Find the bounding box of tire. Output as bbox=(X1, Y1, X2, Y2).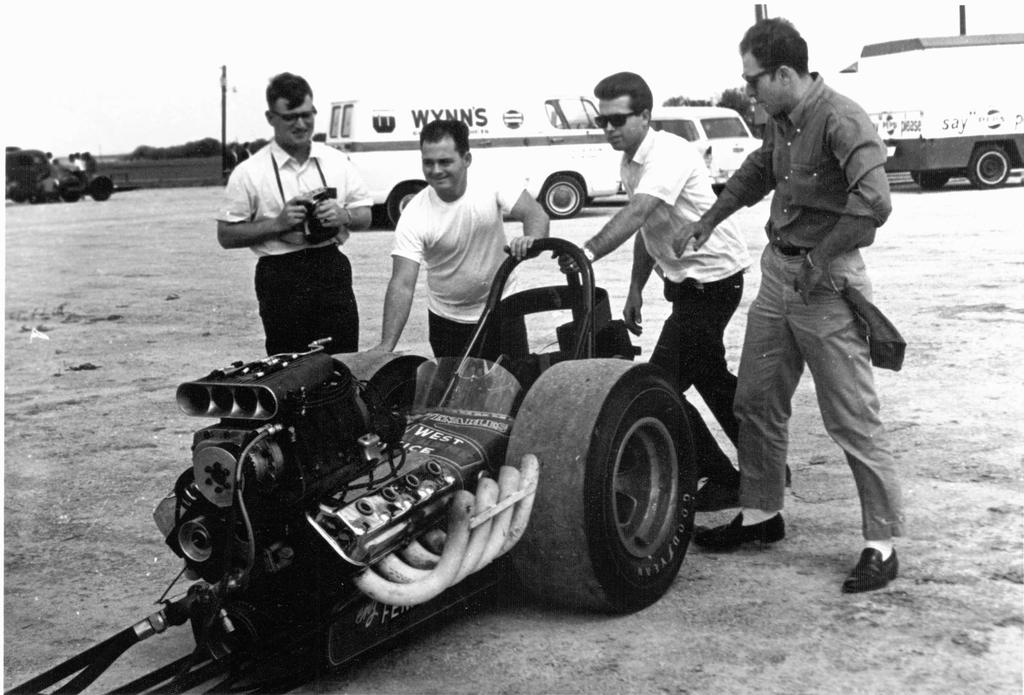
bbox=(8, 189, 24, 205).
